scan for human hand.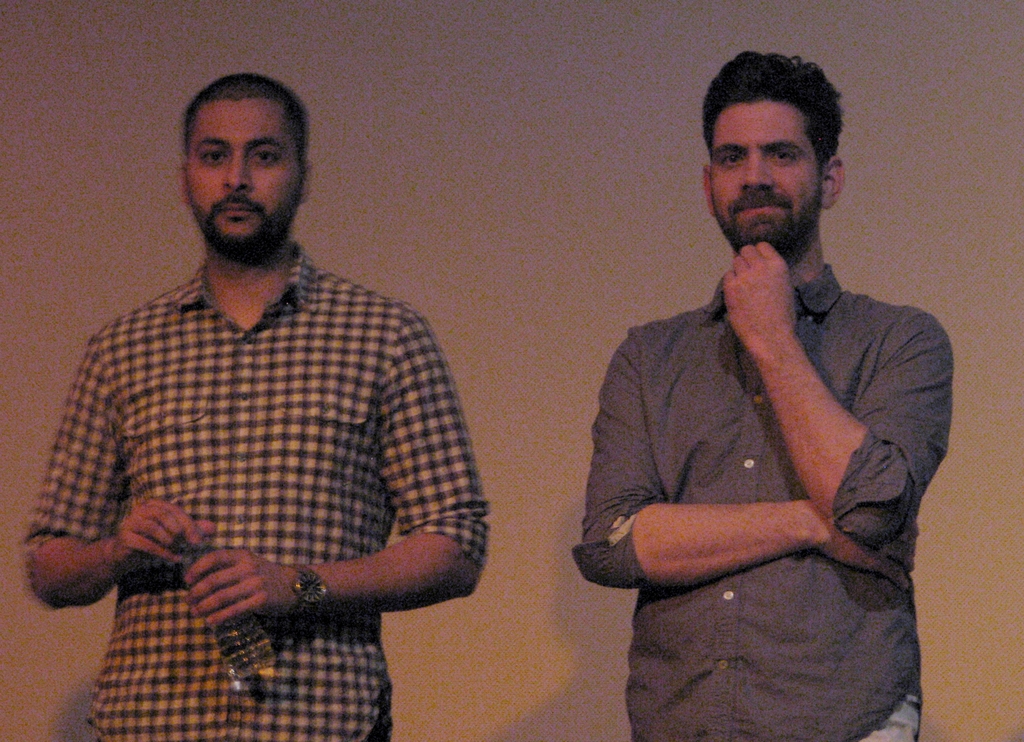
Scan result: (721, 239, 795, 347).
